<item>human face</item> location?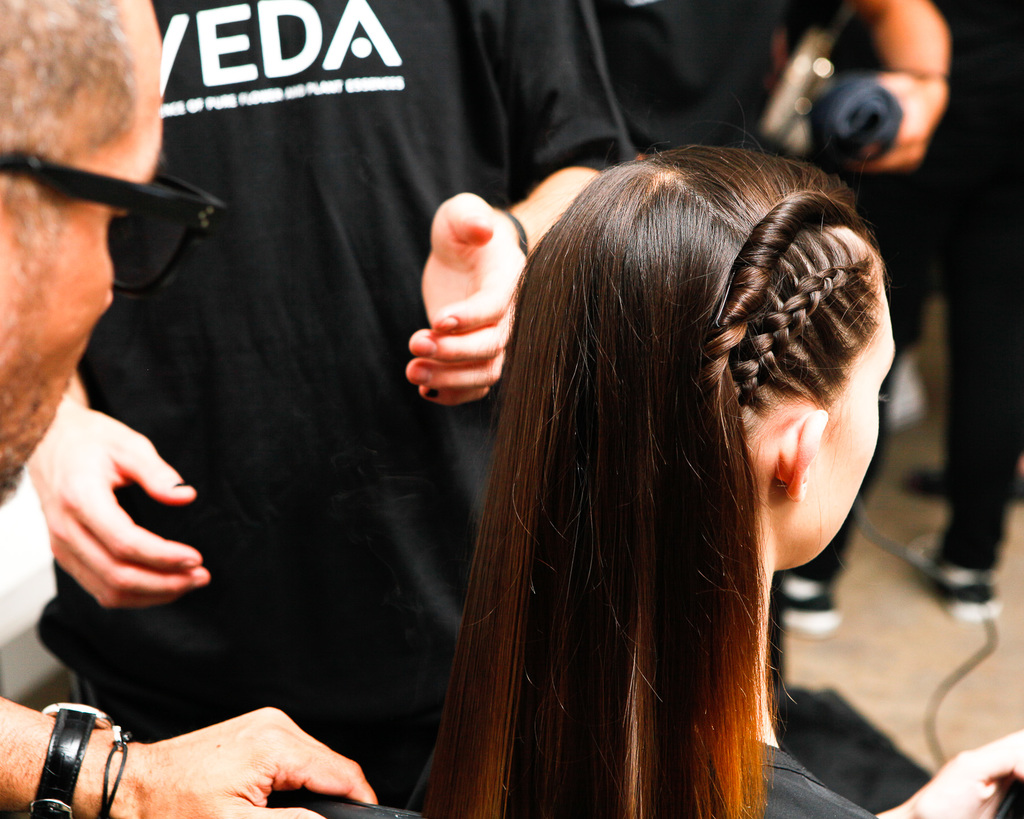
Rect(814, 285, 900, 561)
